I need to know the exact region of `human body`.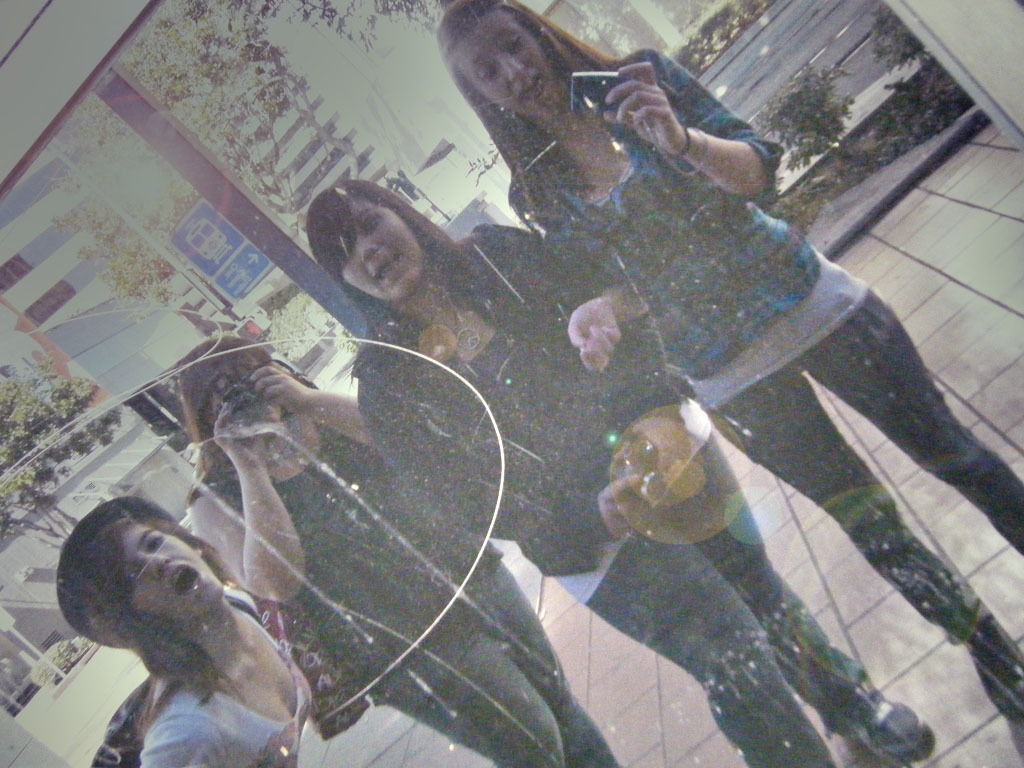
Region: box(48, 482, 324, 765).
